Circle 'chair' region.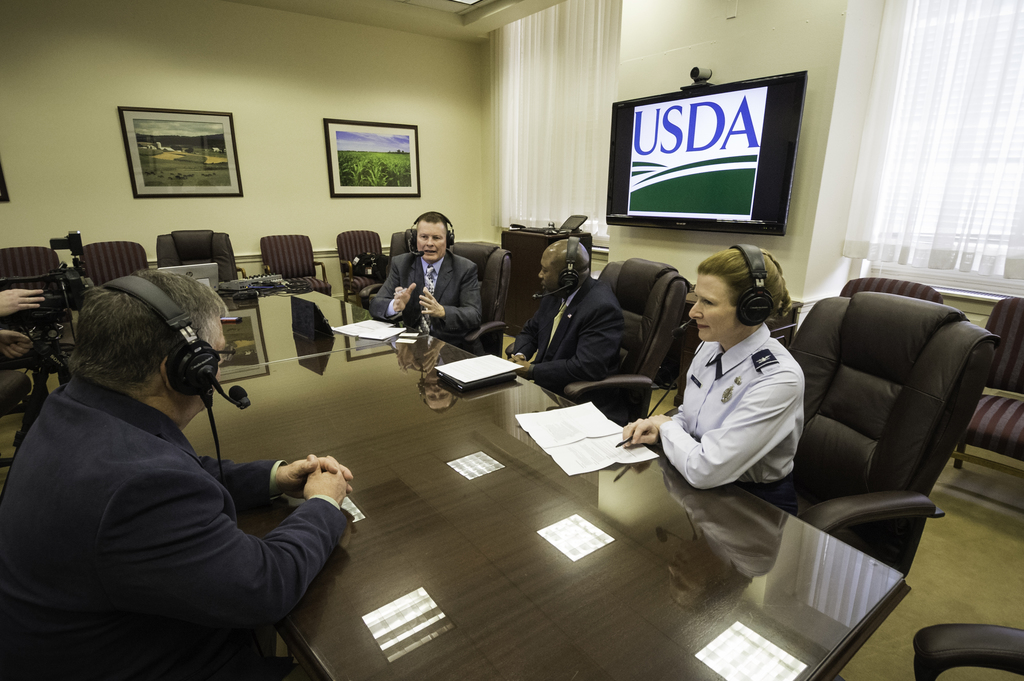
Region: 812:272:998:558.
